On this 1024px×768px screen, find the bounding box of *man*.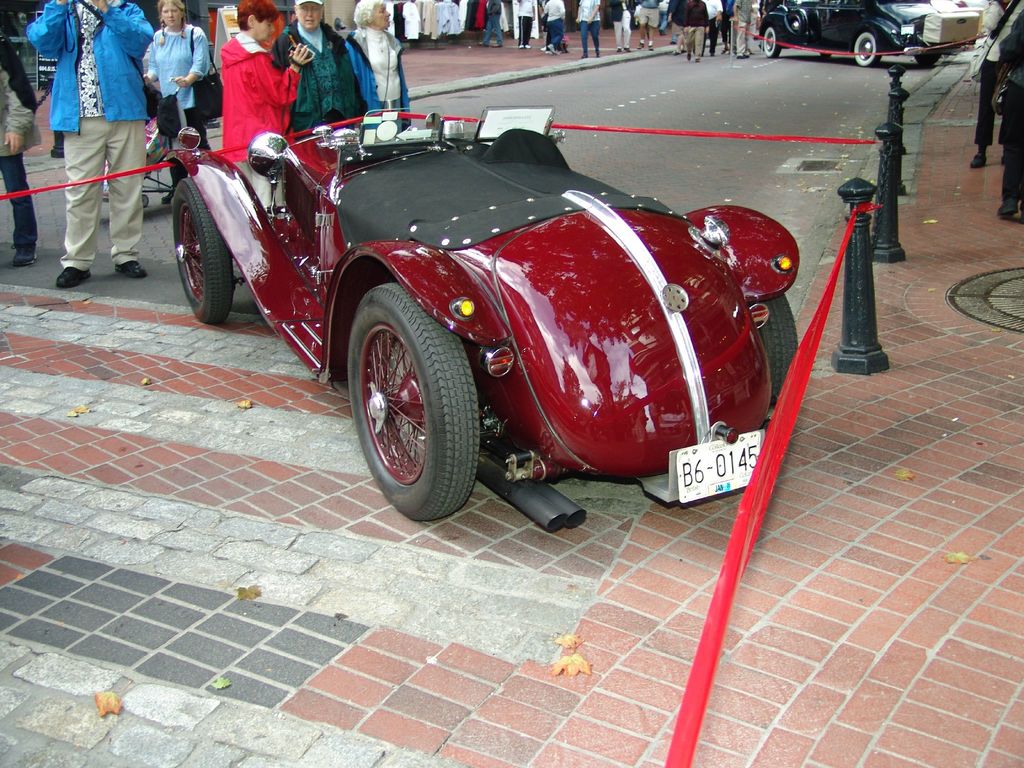
Bounding box: crop(16, 0, 161, 284).
